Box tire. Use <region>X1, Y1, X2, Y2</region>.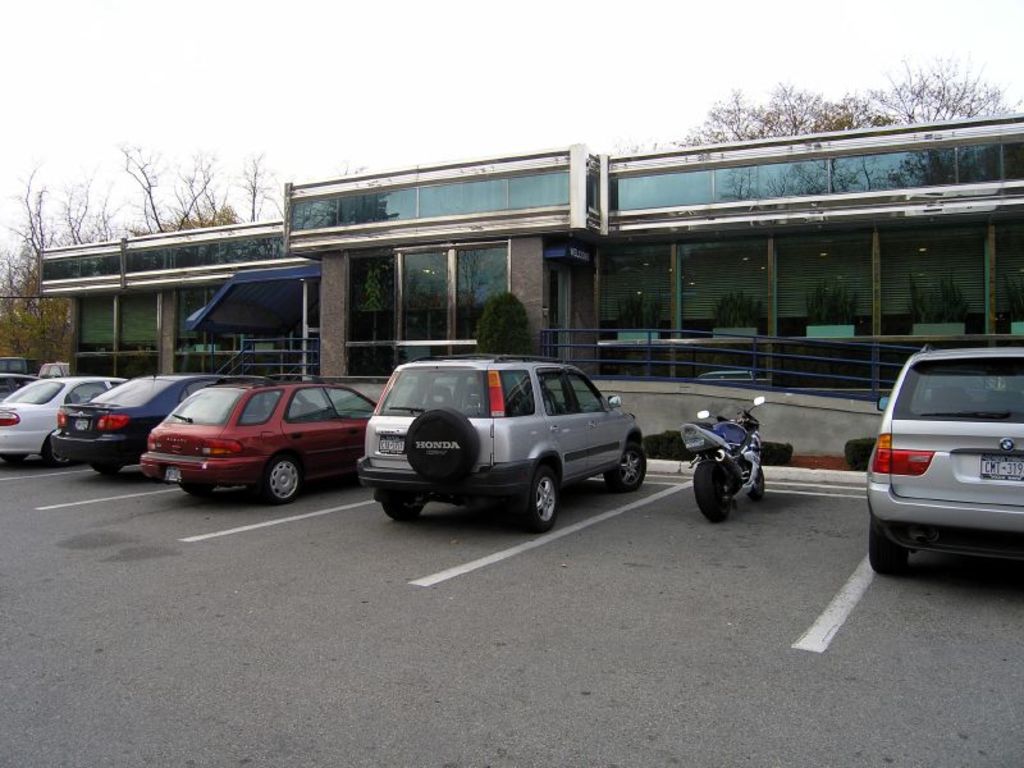
<region>5, 451, 27, 465</region>.
